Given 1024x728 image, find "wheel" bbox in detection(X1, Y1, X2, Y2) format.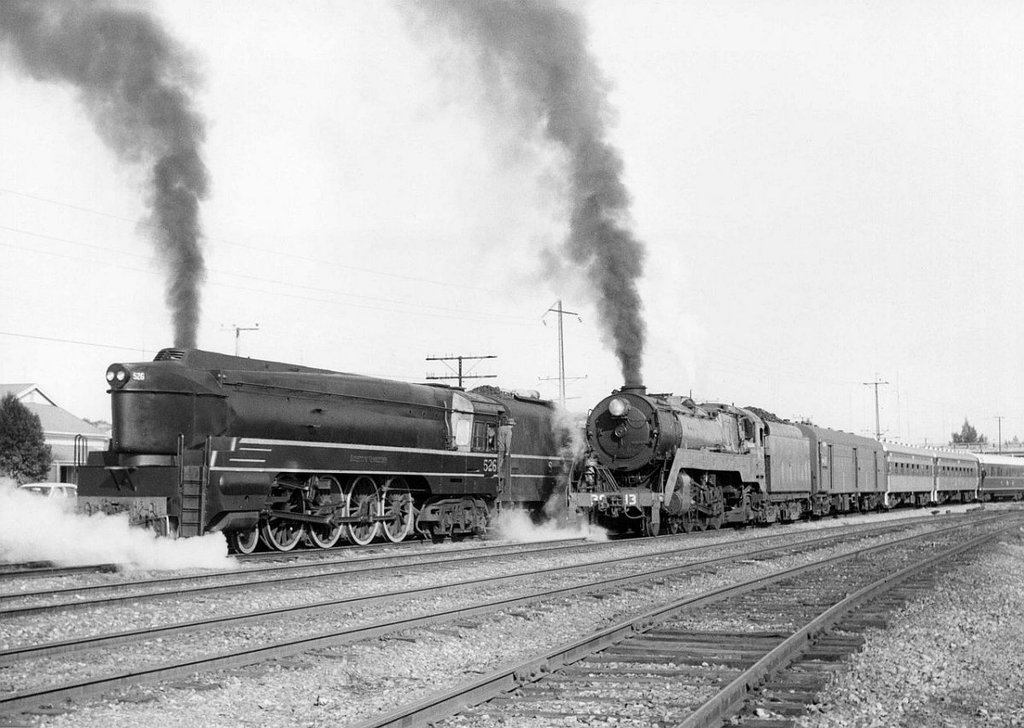
detection(381, 474, 415, 543).
